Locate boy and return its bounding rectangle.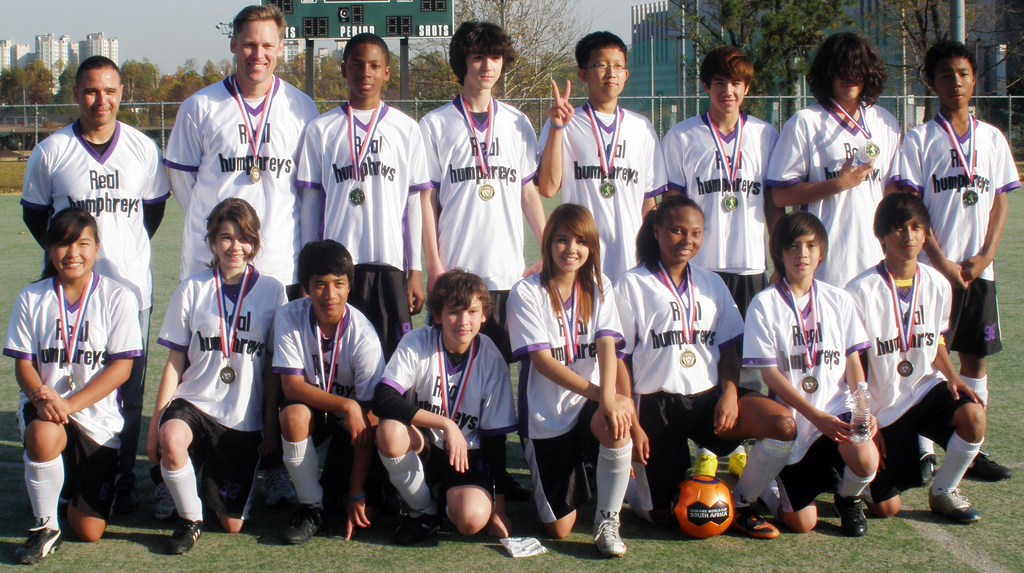
[left=844, top=190, right=988, bottom=527].
